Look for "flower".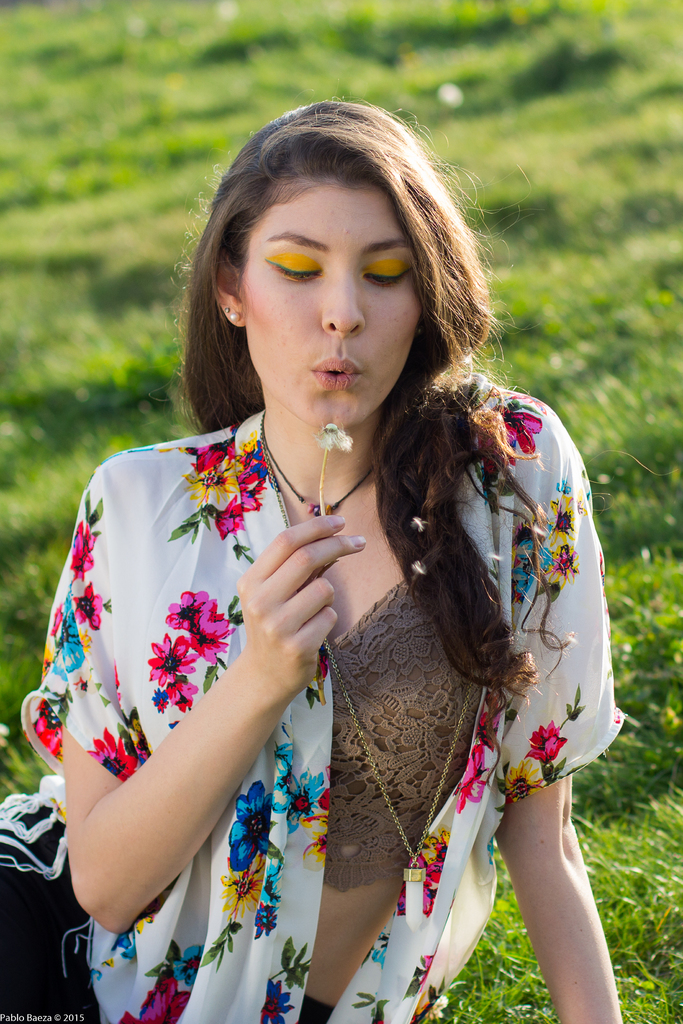
Found: {"left": 217, "top": 847, "right": 265, "bottom": 921}.
